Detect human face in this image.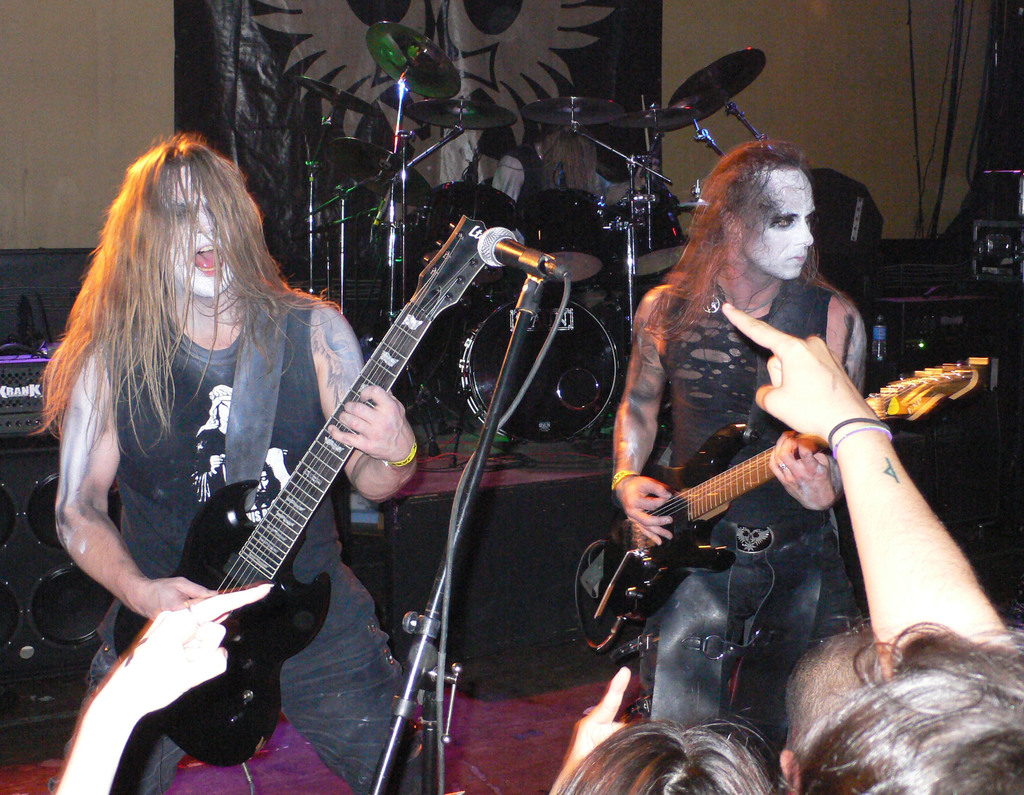
Detection: 751,163,814,286.
